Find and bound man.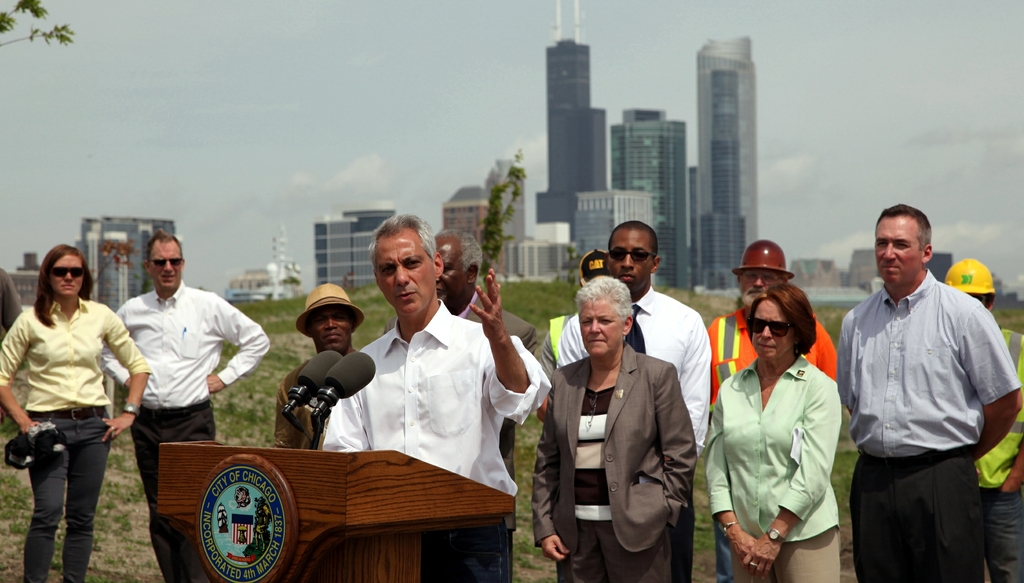
Bound: <bbox>421, 220, 536, 580</bbox>.
